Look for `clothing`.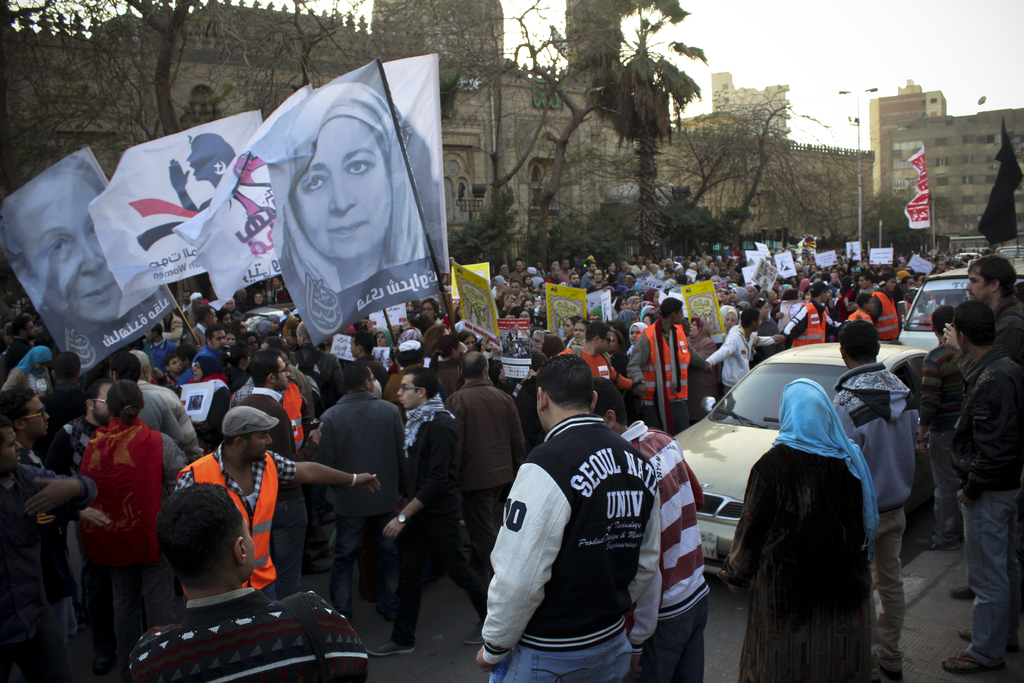
Found: (x1=991, y1=292, x2=1023, y2=365).
